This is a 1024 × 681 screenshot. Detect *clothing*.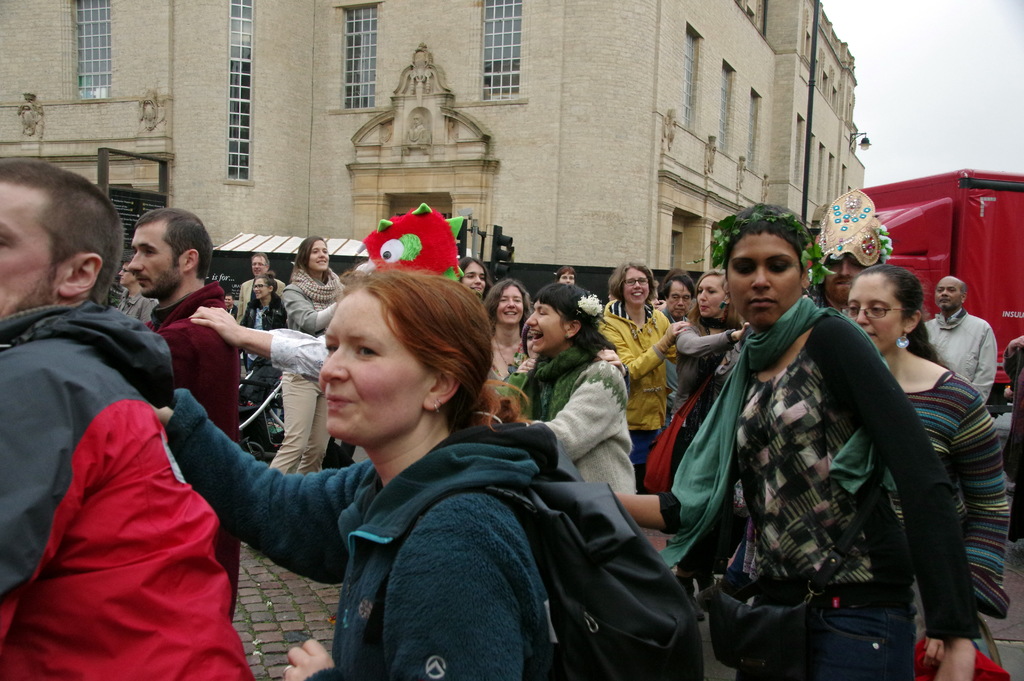
l=124, t=284, r=250, b=618.
